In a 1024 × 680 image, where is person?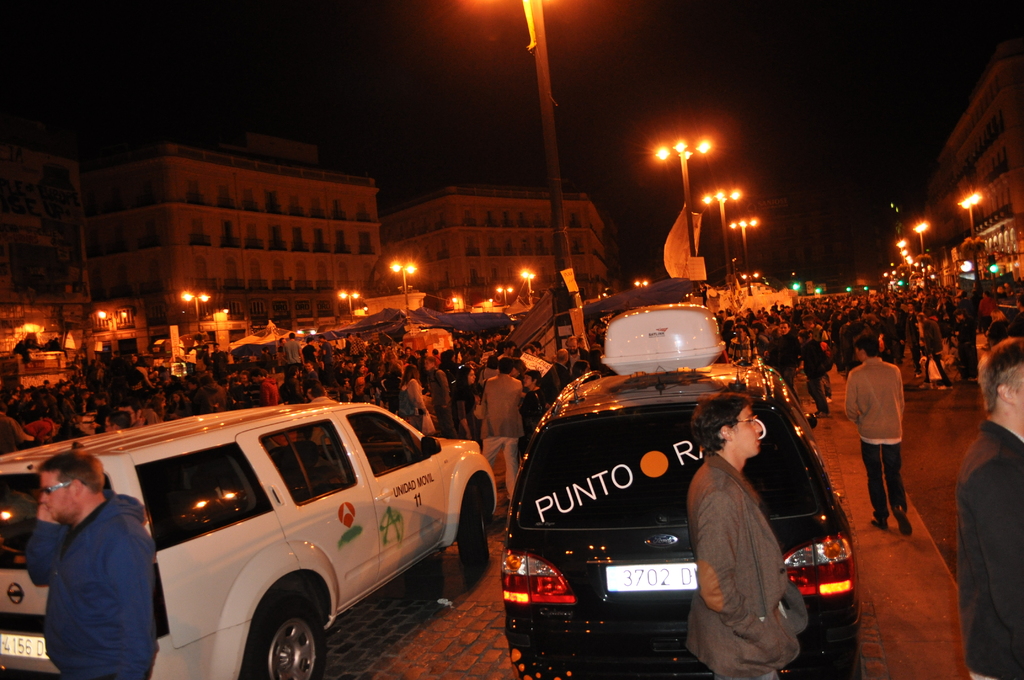
850,327,926,548.
